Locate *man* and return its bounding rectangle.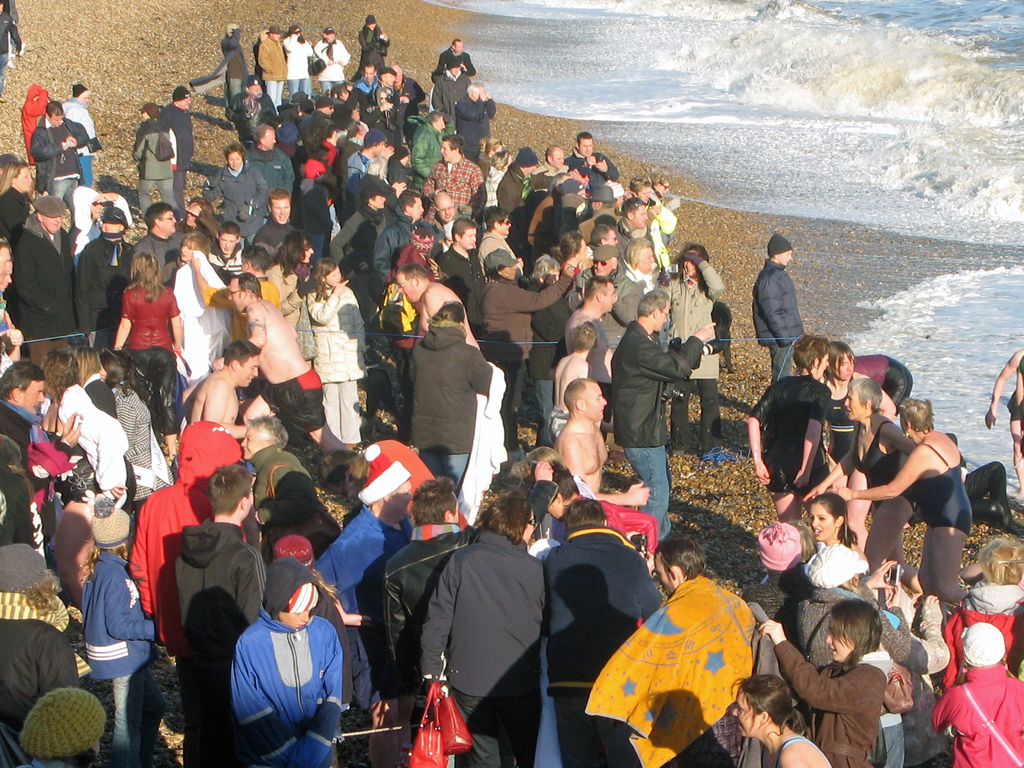
box=[542, 493, 662, 767].
